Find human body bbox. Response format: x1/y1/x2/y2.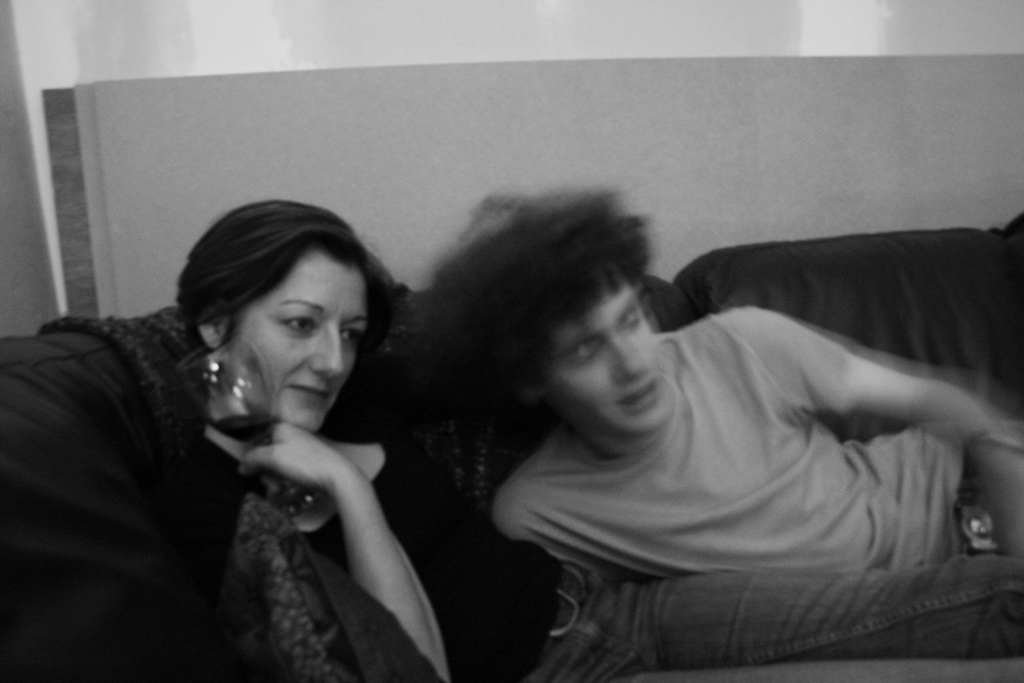
47/201/490/675.
